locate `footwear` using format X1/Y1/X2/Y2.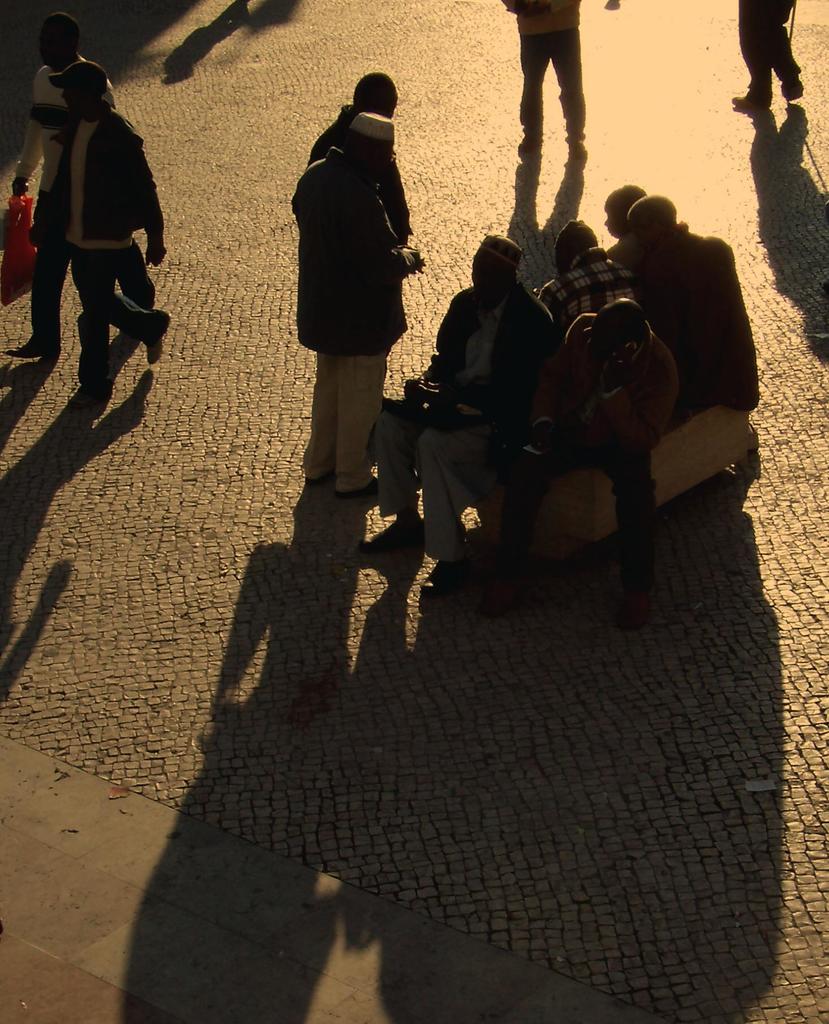
311/467/334/488.
